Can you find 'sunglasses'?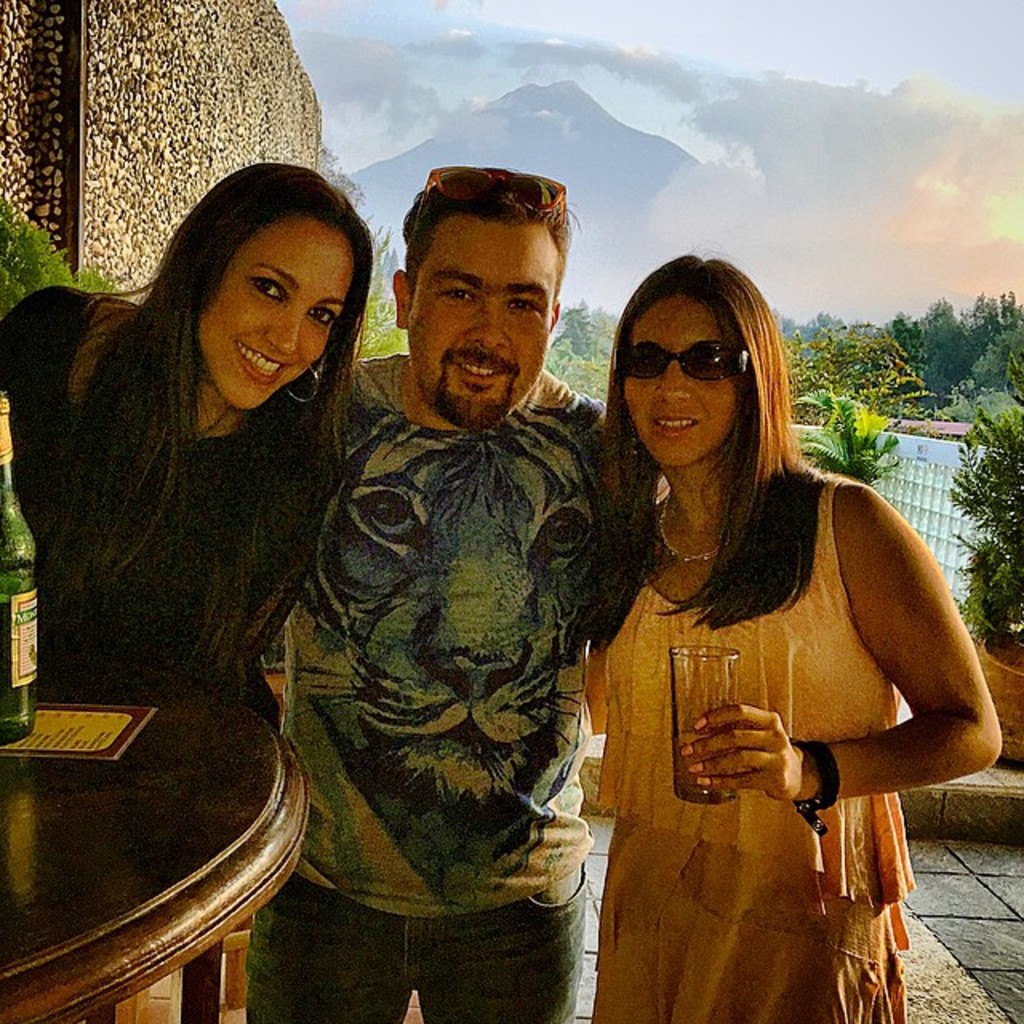
Yes, bounding box: [397, 160, 568, 267].
